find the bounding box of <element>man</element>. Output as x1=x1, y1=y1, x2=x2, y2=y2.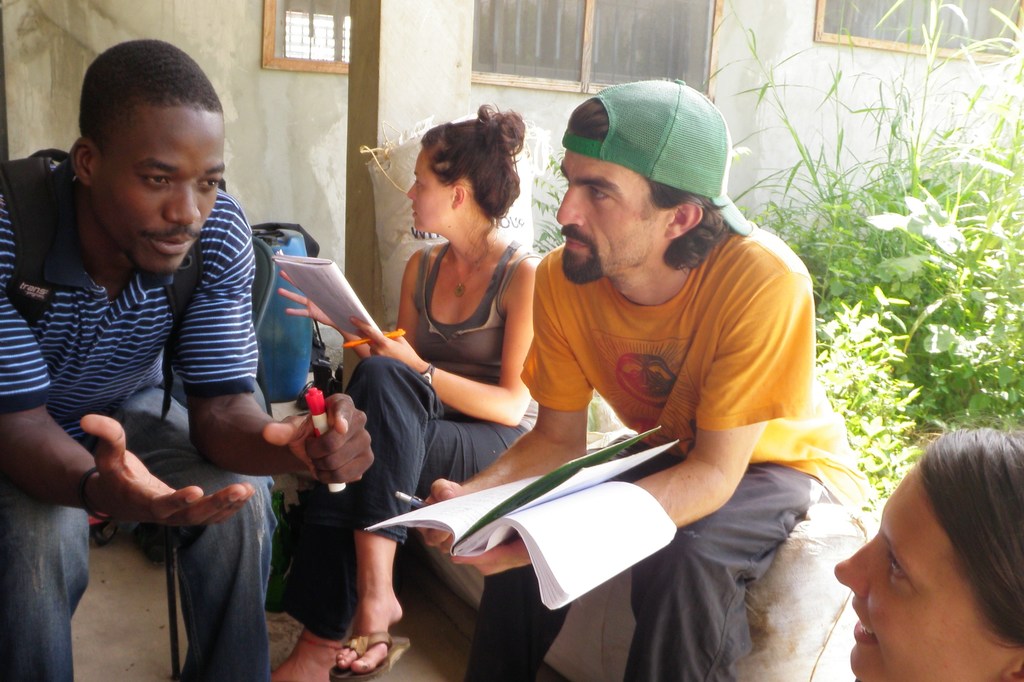
x1=0, y1=40, x2=372, y2=681.
